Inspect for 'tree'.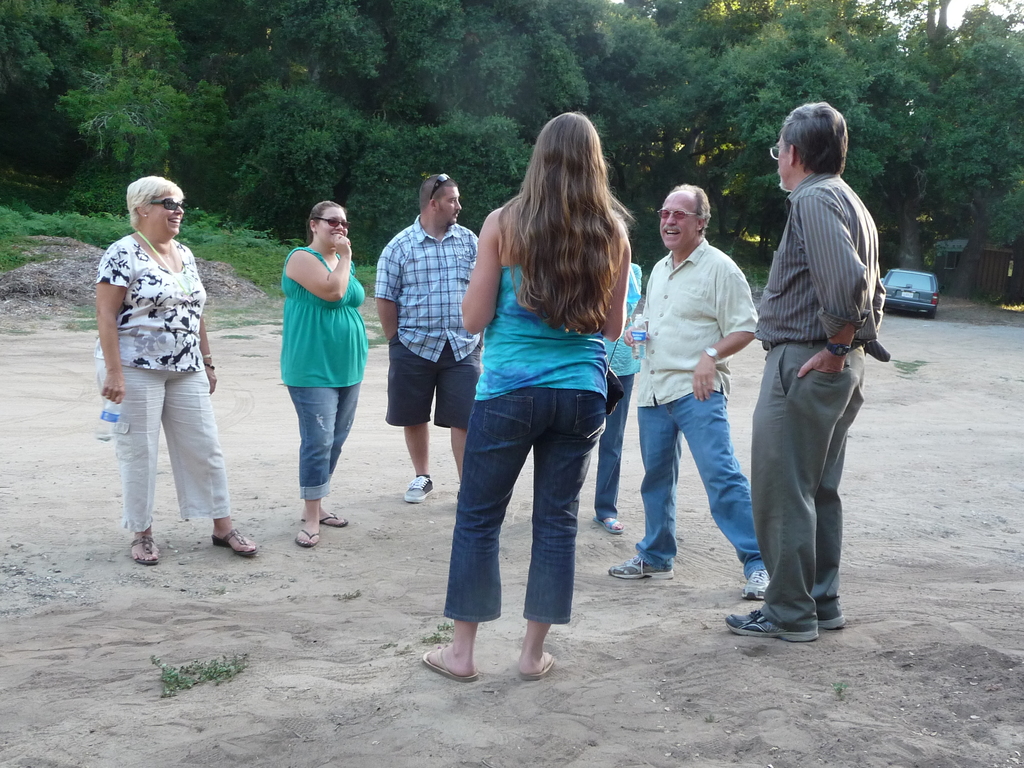
Inspection: [left=0, top=1, right=223, bottom=275].
